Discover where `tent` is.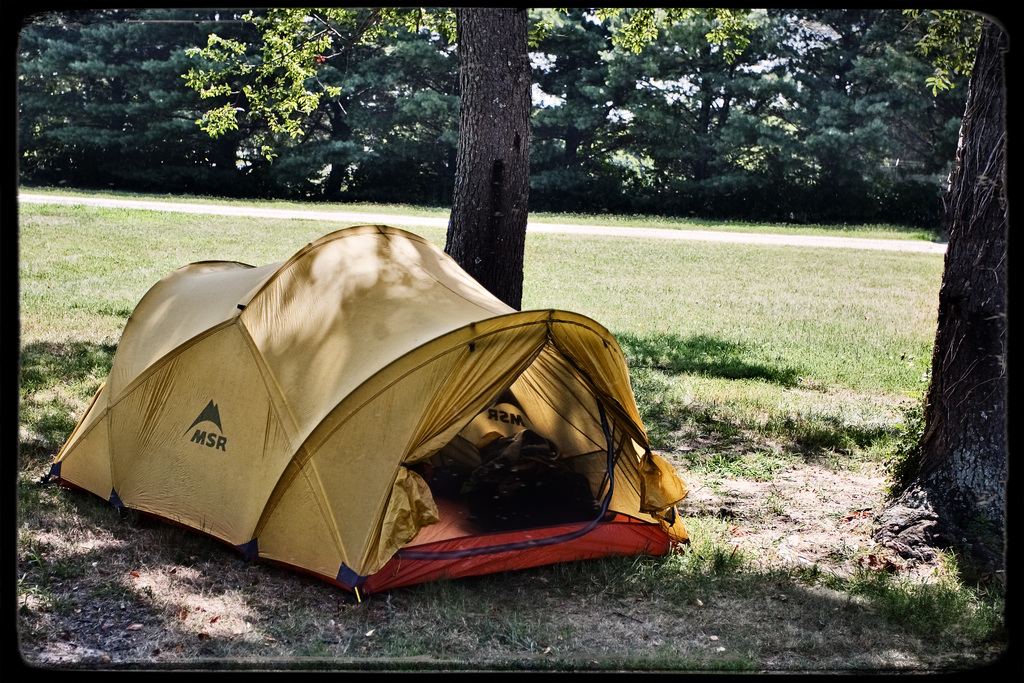
Discovered at bbox=[65, 247, 669, 617].
